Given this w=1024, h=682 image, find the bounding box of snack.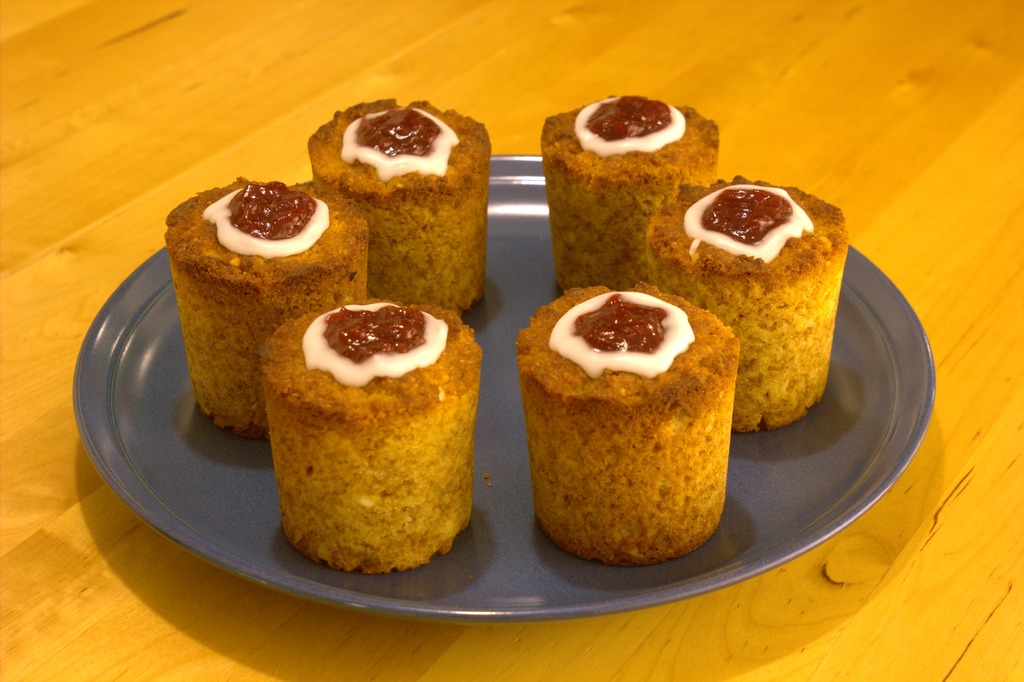
bbox(163, 178, 370, 441).
